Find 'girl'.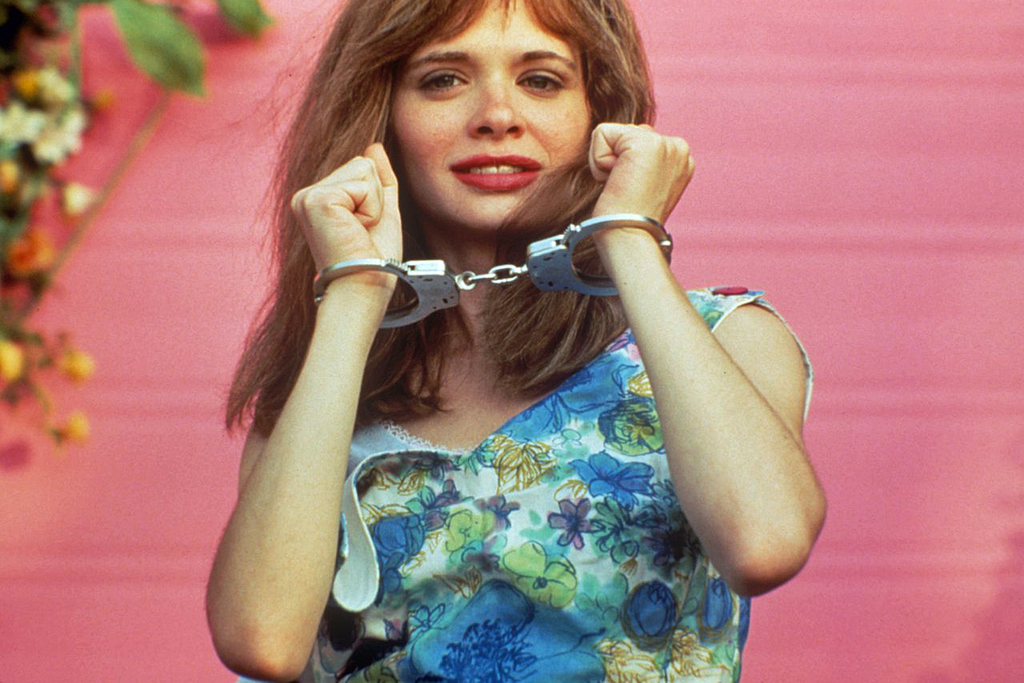
[202,0,806,682].
